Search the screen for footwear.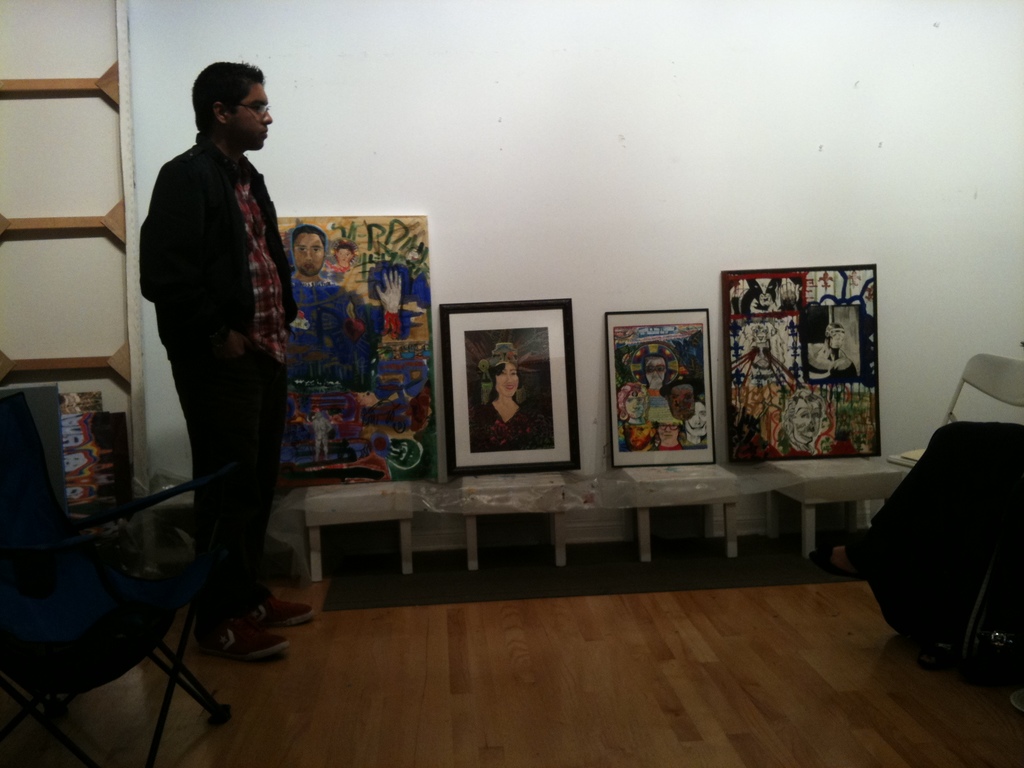
Found at select_region(253, 593, 310, 628).
